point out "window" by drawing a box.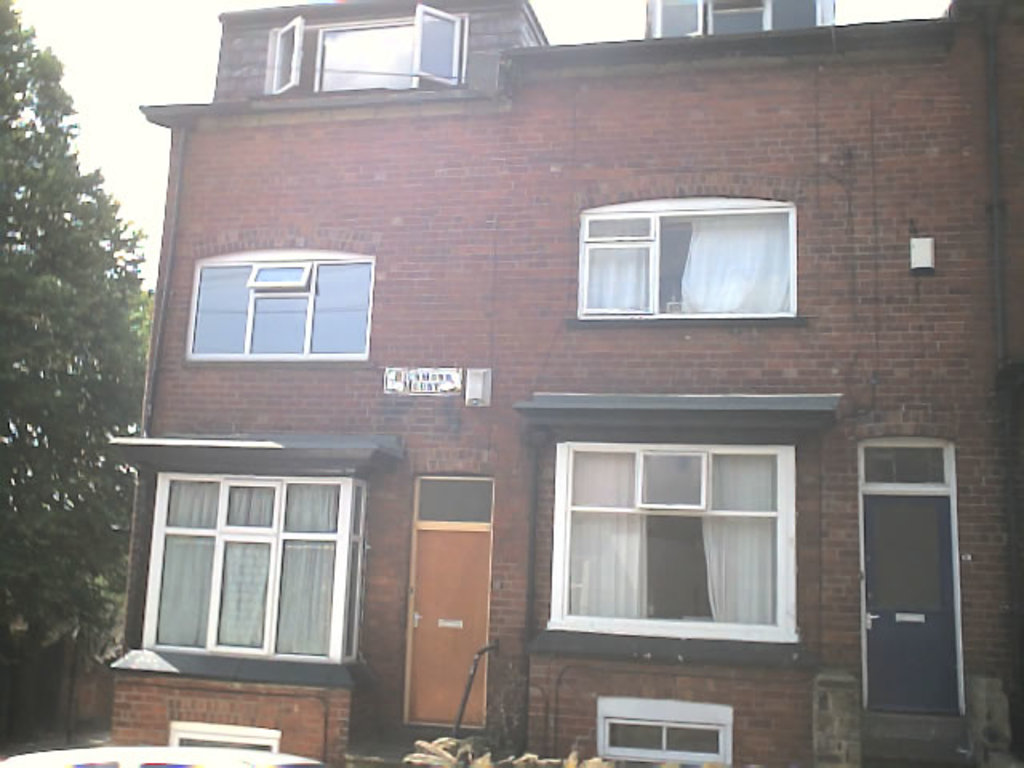
x1=544 y1=445 x2=803 y2=638.
